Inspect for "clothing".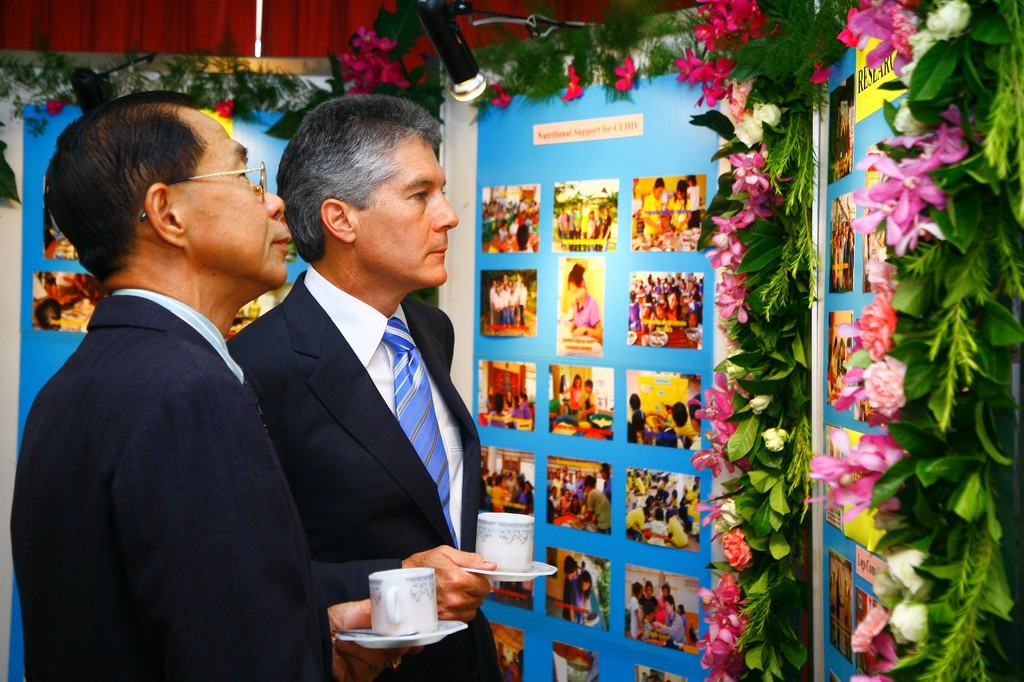
Inspection: region(24, 188, 318, 681).
